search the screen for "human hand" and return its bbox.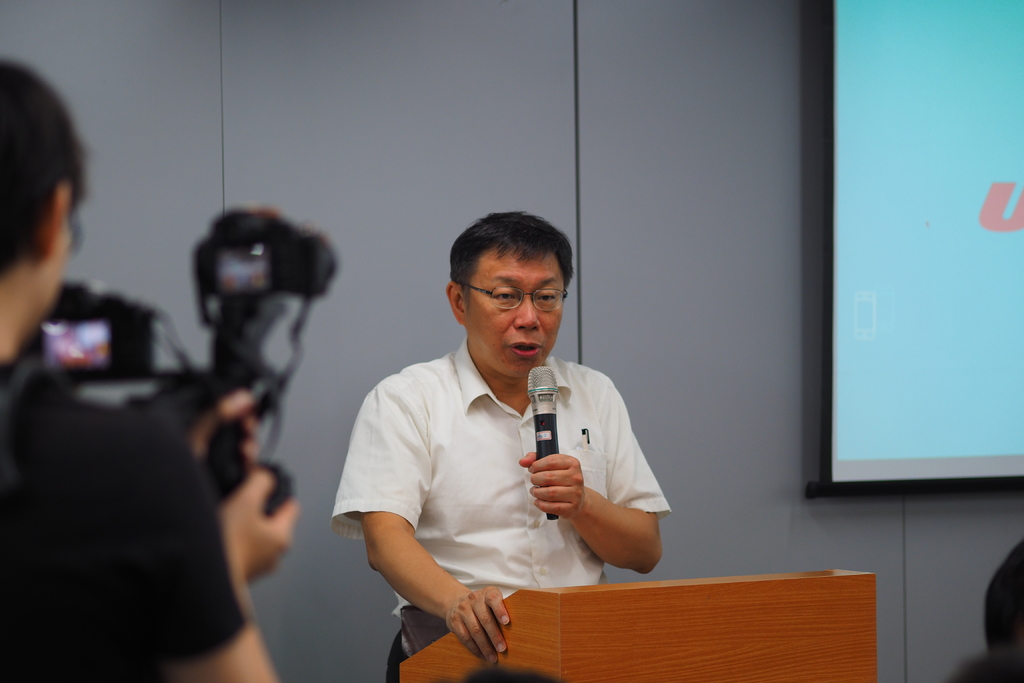
Found: [519,450,585,523].
